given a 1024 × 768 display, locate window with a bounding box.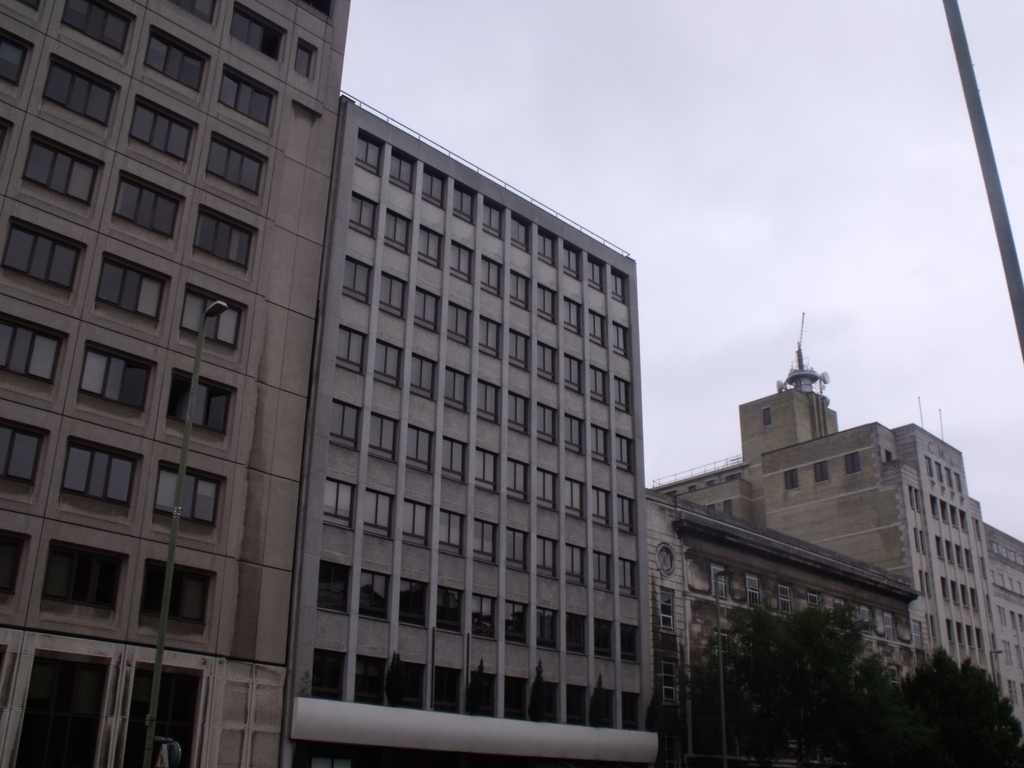
Located: BBox(474, 448, 496, 492).
